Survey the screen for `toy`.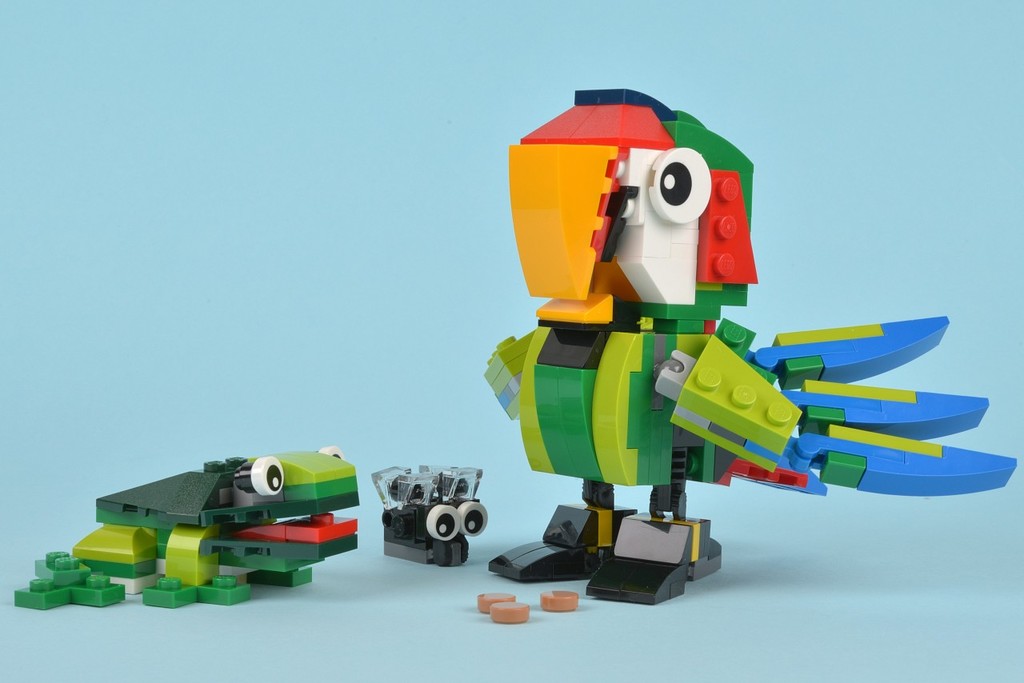
Survey found: [x1=478, y1=590, x2=514, y2=614].
